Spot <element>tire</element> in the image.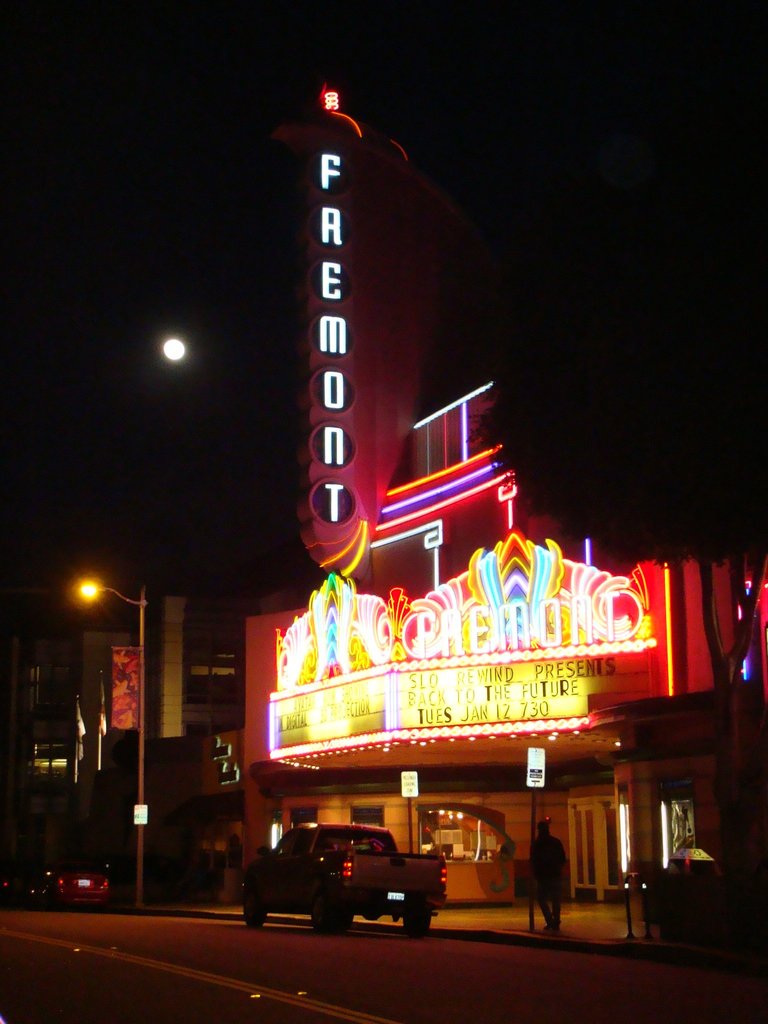
<element>tire</element> found at [308,886,353,944].
